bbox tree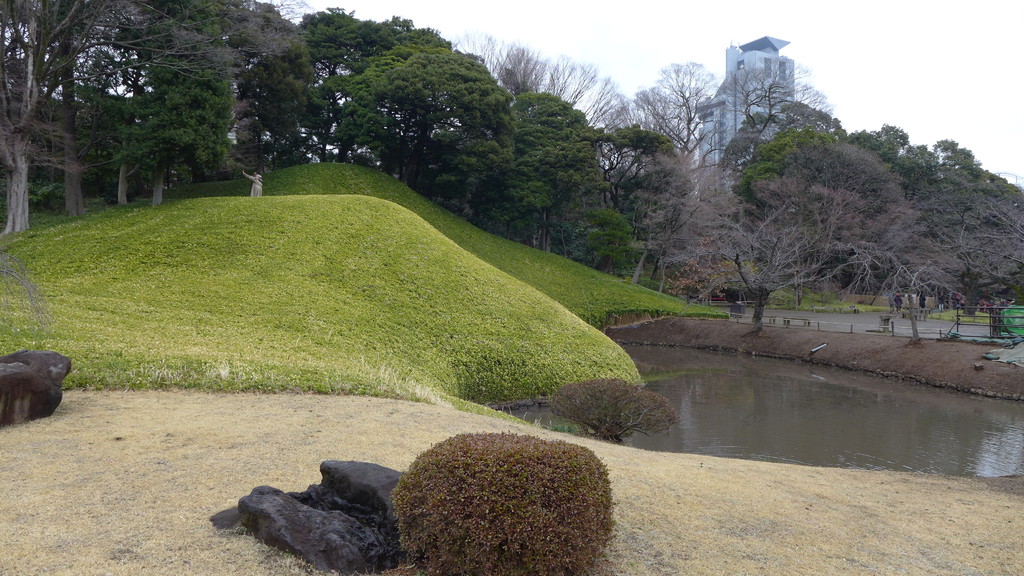
[left=629, top=52, right=740, bottom=180]
